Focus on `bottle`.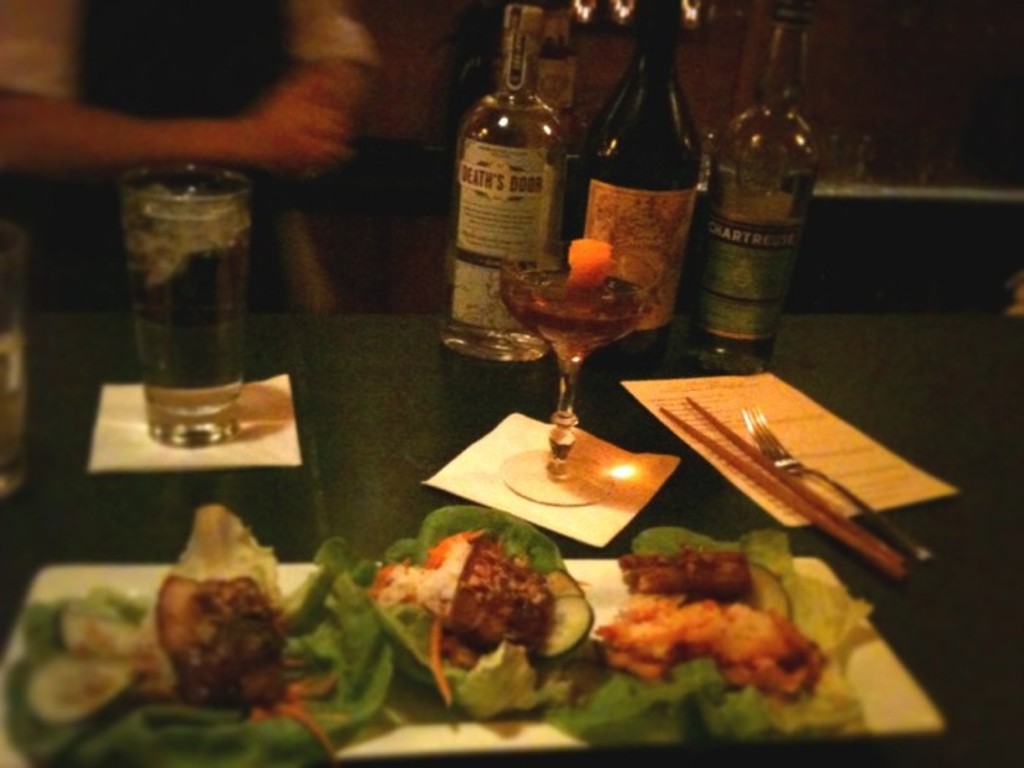
Focused at bbox=(571, 0, 702, 354).
